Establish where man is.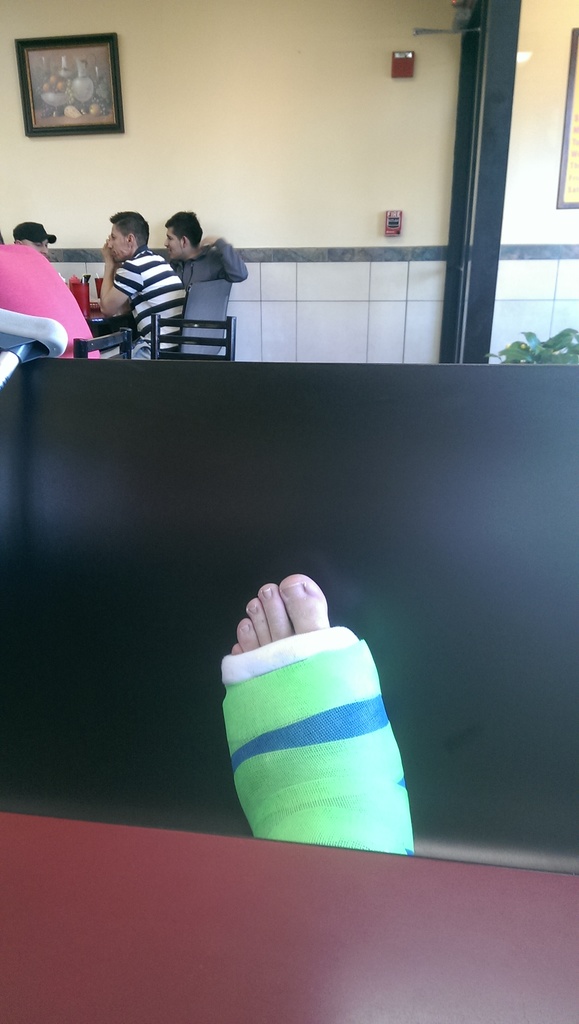
Established at box=[0, 228, 100, 359].
